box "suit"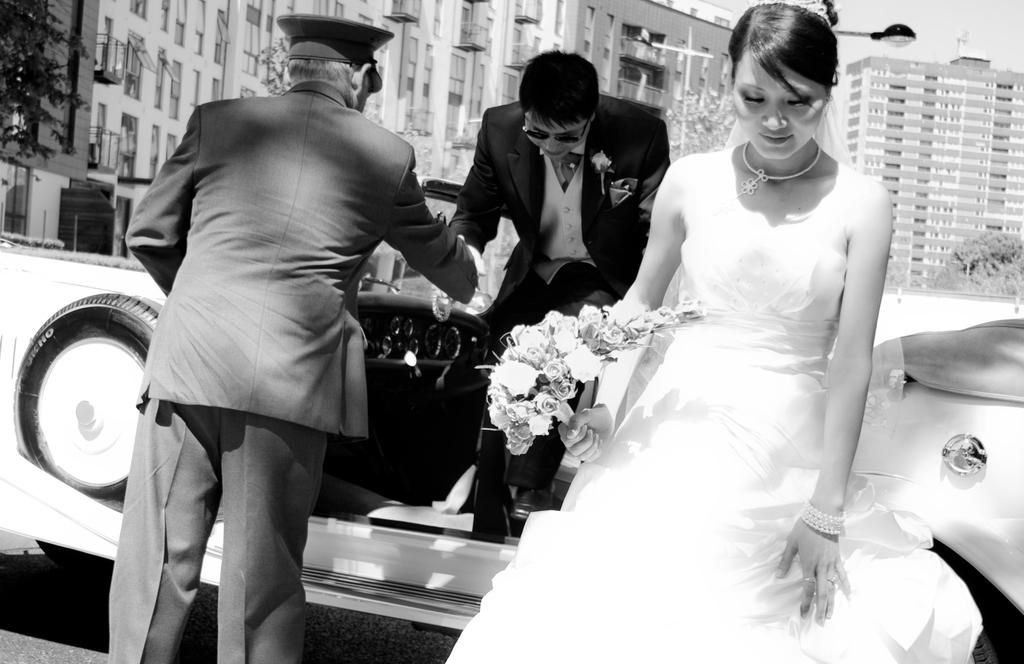
BBox(444, 68, 675, 329)
